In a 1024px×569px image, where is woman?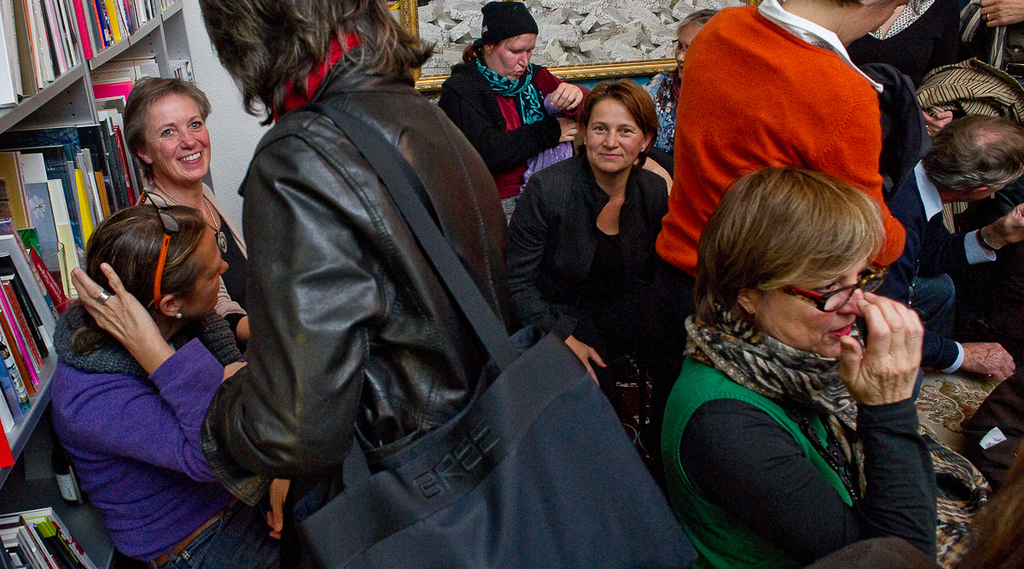
(643,9,721,153).
